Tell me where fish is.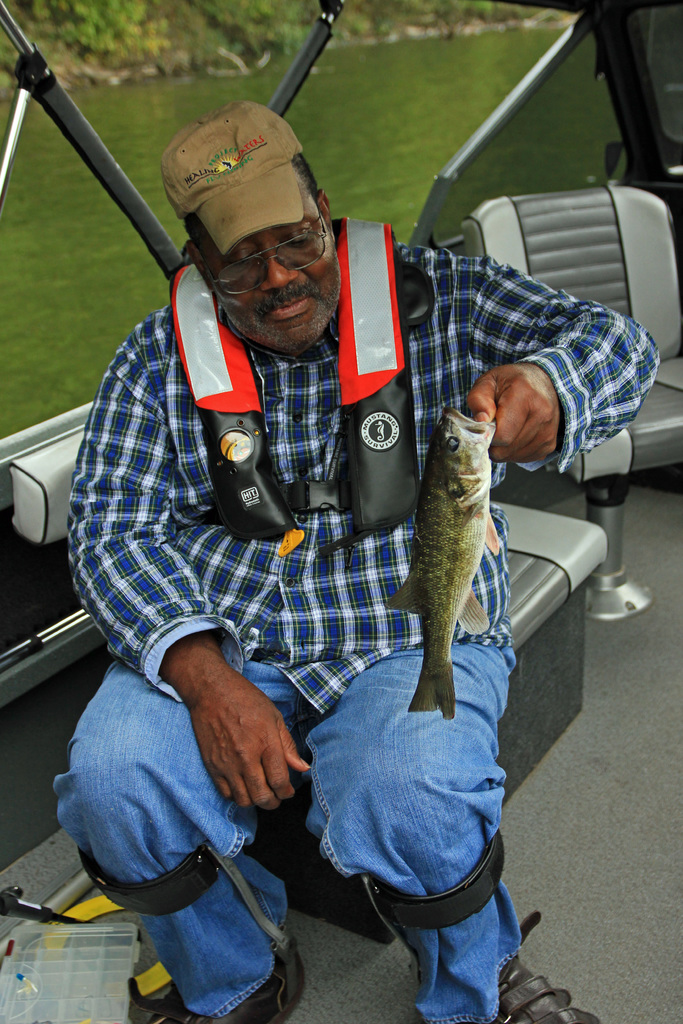
fish is at [384,397,491,716].
